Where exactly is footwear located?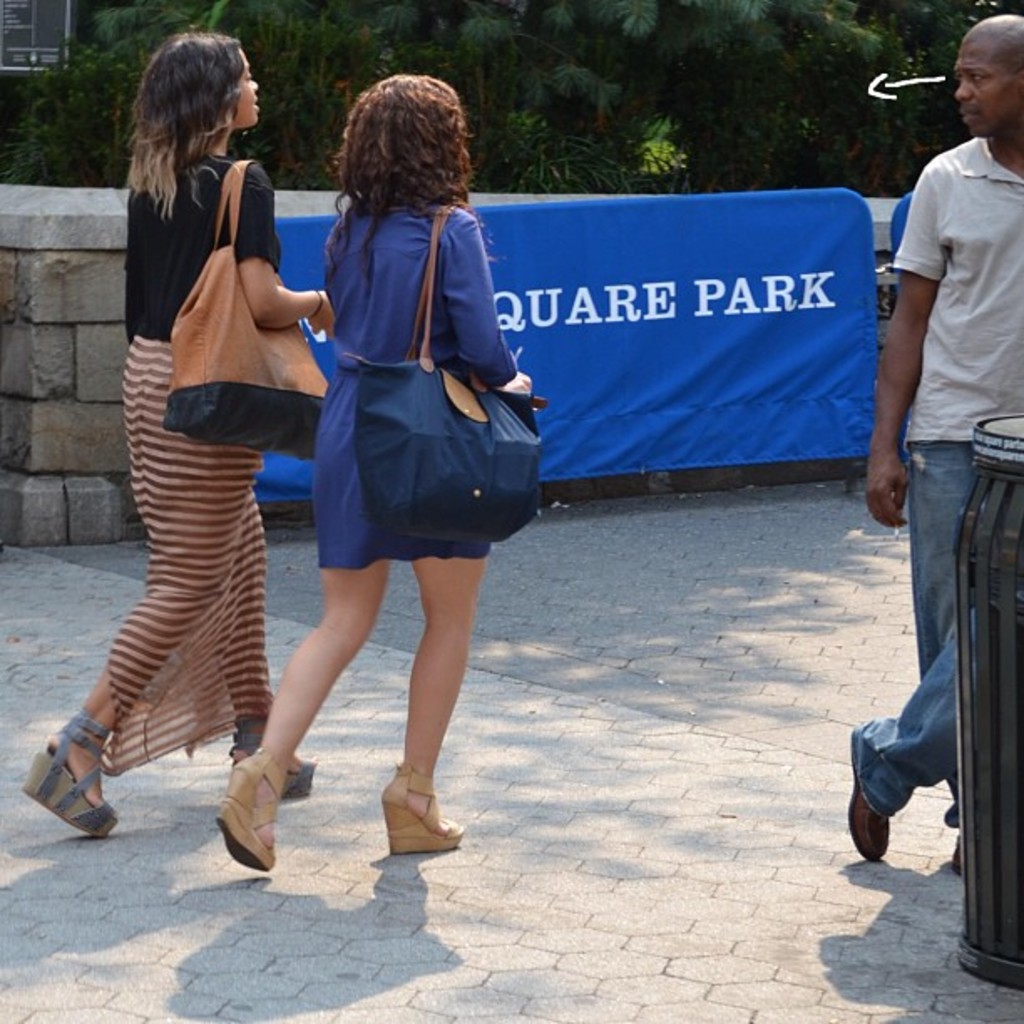
Its bounding box is <box>363,768,457,872</box>.
